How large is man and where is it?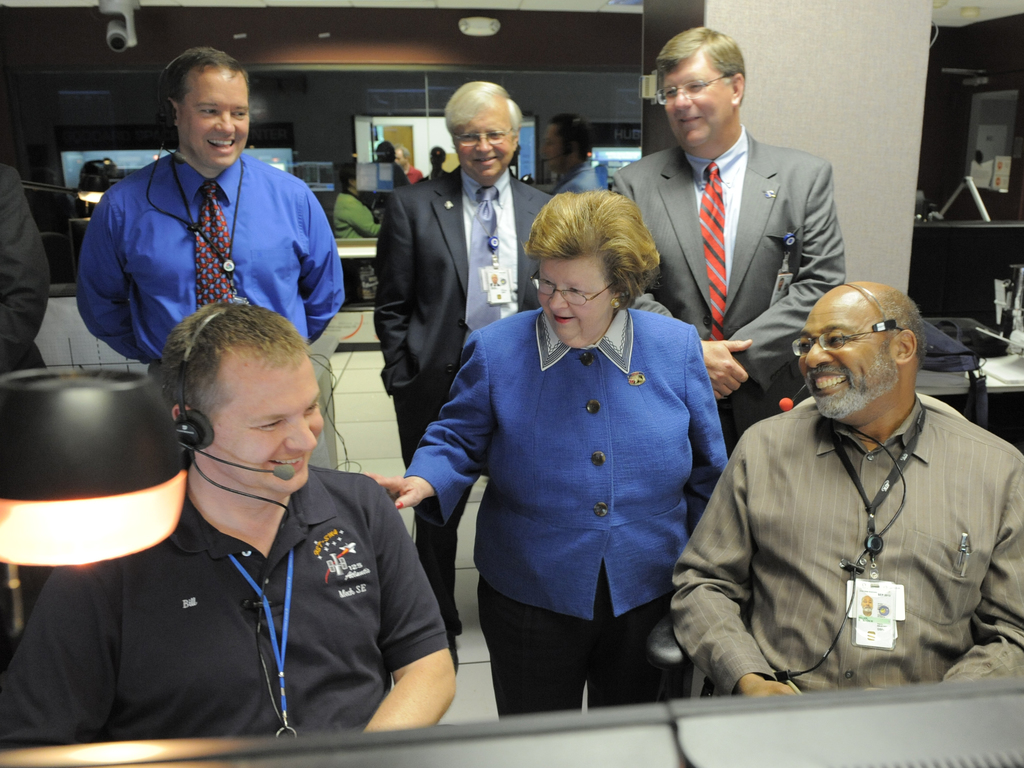
Bounding box: (x1=614, y1=25, x2=847, y2=460).
